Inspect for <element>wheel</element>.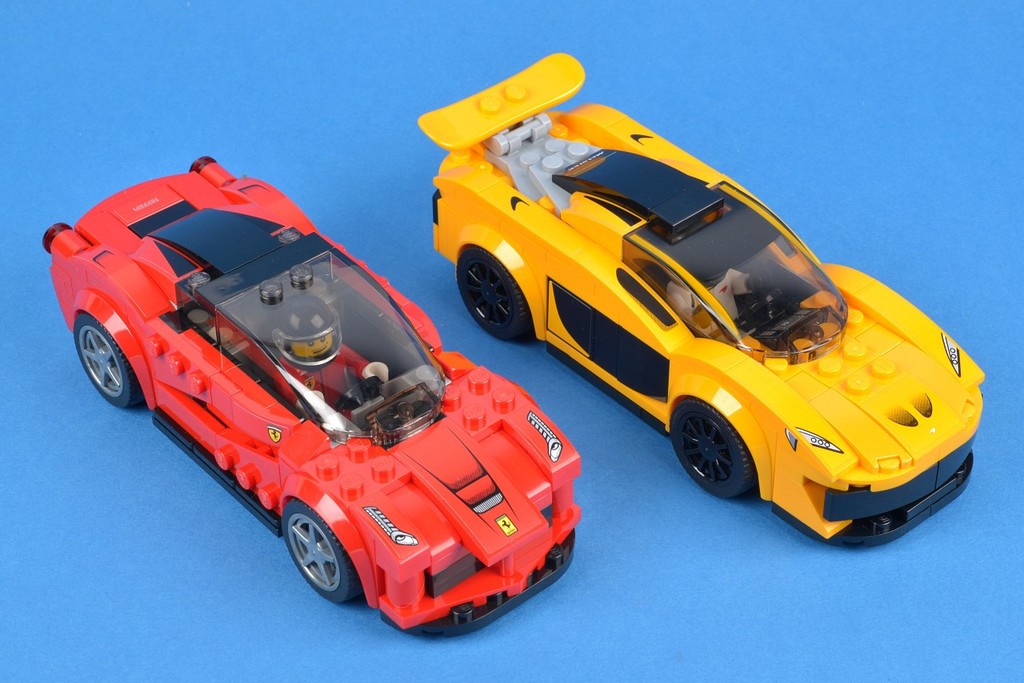
Inspection: (left=70, top=314, right=141, bottom=420).
